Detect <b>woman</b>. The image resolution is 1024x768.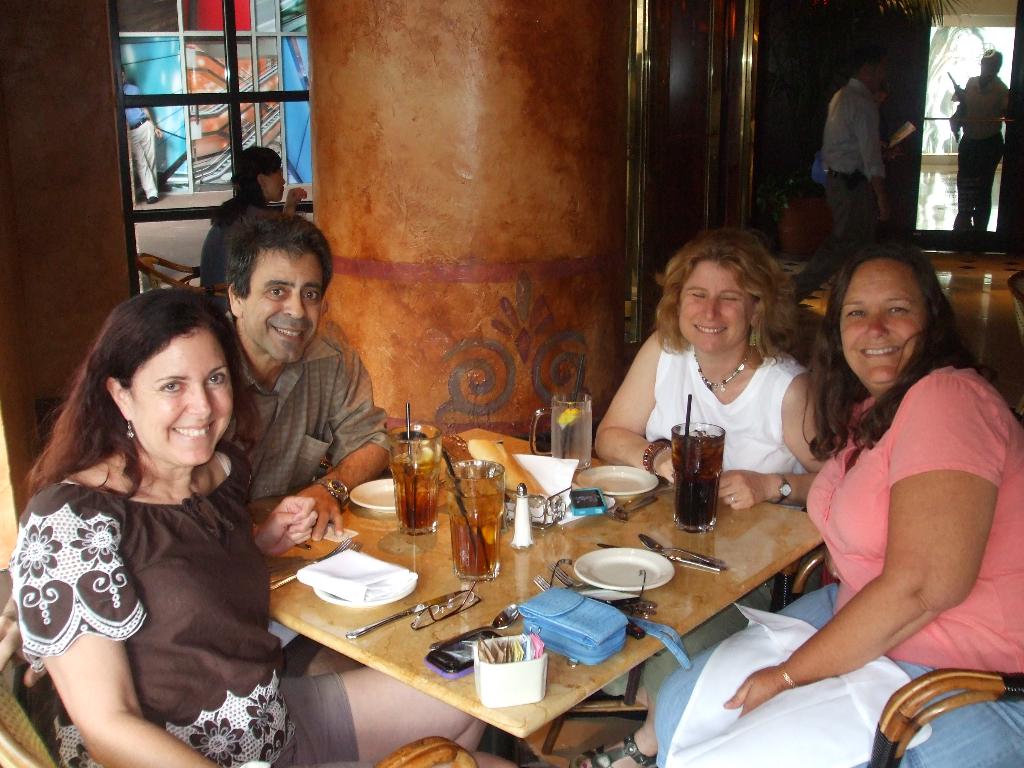
select_region(195, 140, 326, 291).
